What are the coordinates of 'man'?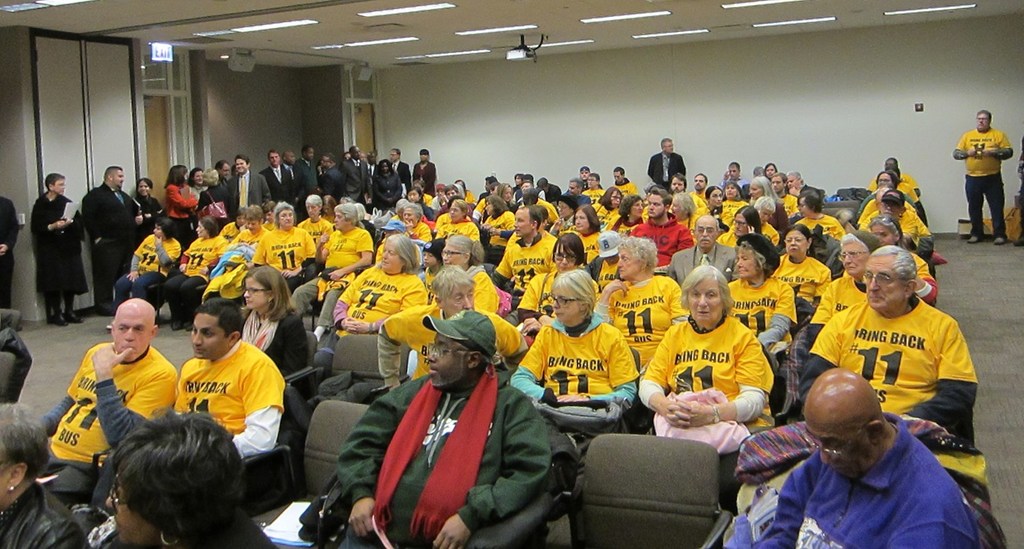
<bbox>670, 216, 741, 287</bbox>.
